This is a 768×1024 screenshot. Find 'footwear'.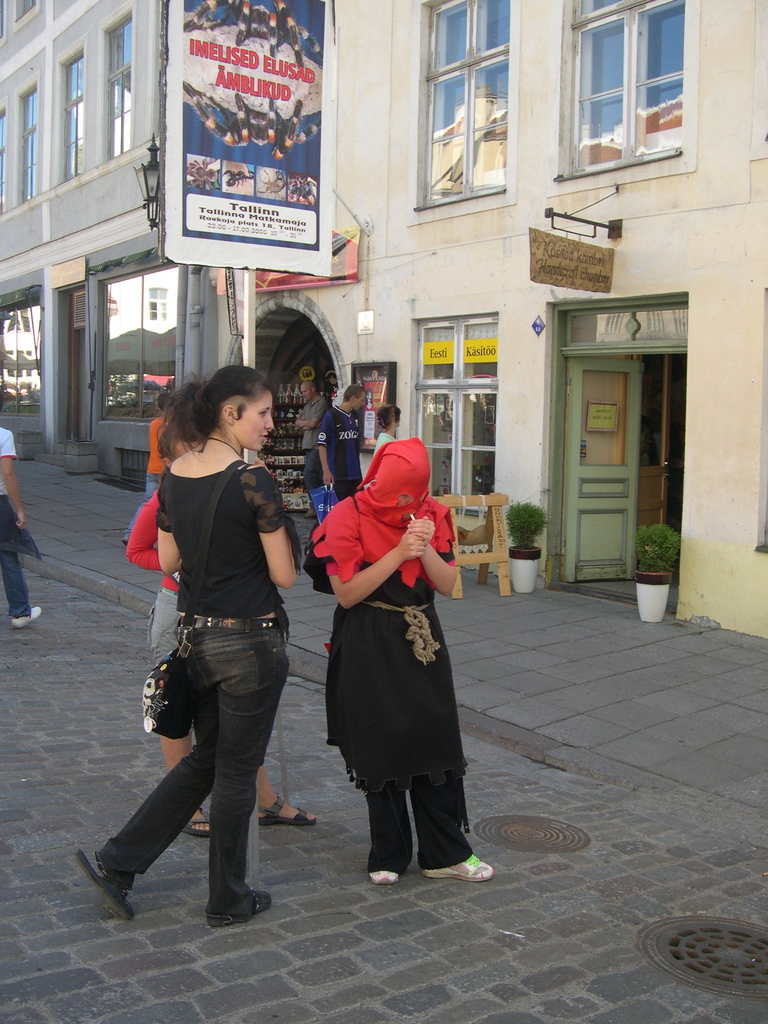
Bounding box: (x1=422, y1=849, x2=499, y2=886).
